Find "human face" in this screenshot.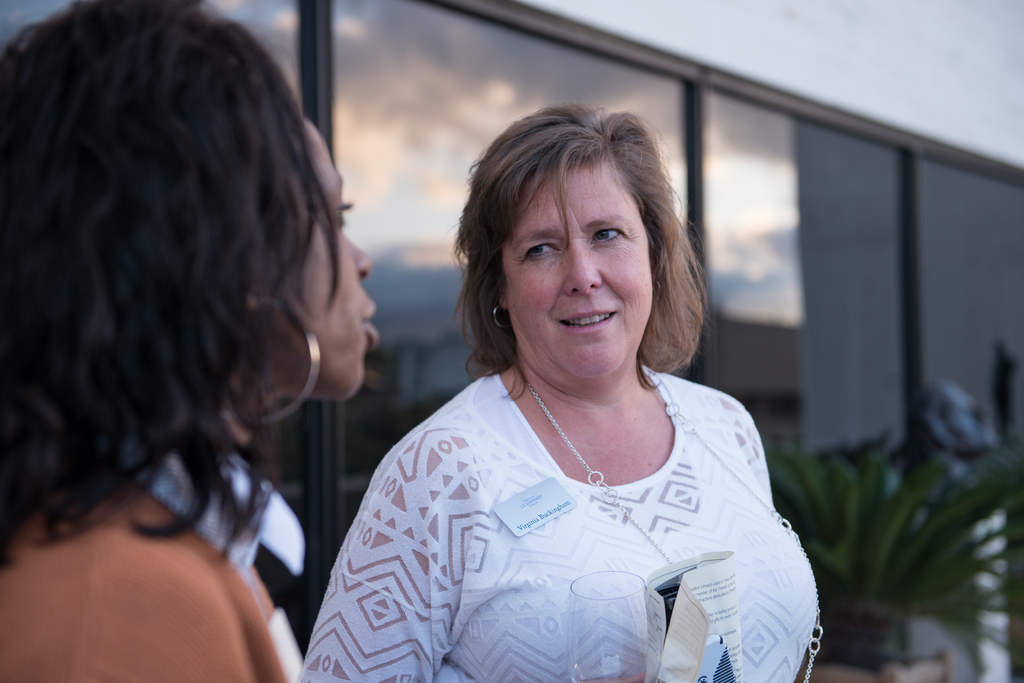
The bounding box for "human face" is {"x1": 503, "y1": 144, "x2": 653, "y2": 387}.
